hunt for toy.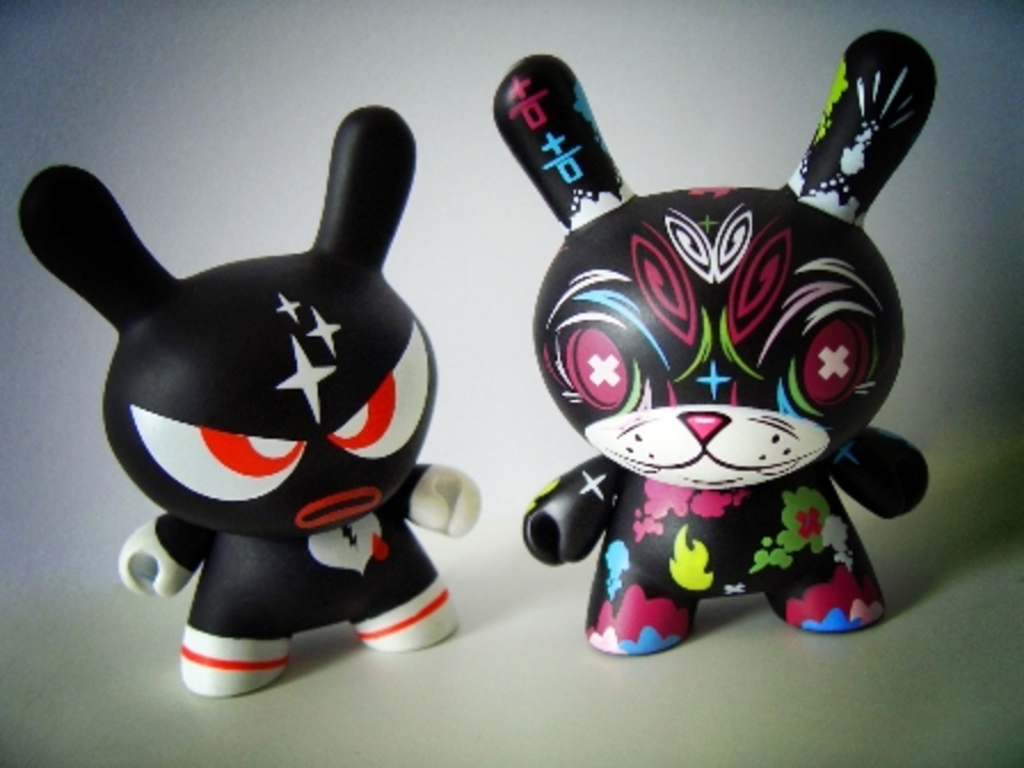
Hunted down at rect(489, 25, 933, 663).
